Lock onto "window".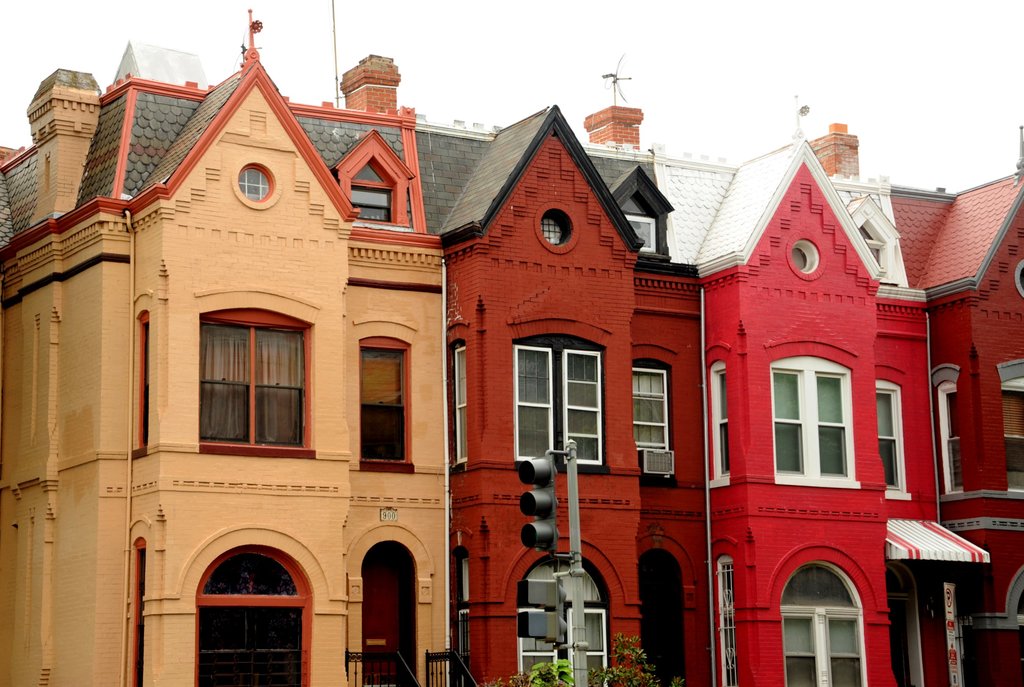
Locked: [x1=448, y1=341, x2=470, y2=471].
